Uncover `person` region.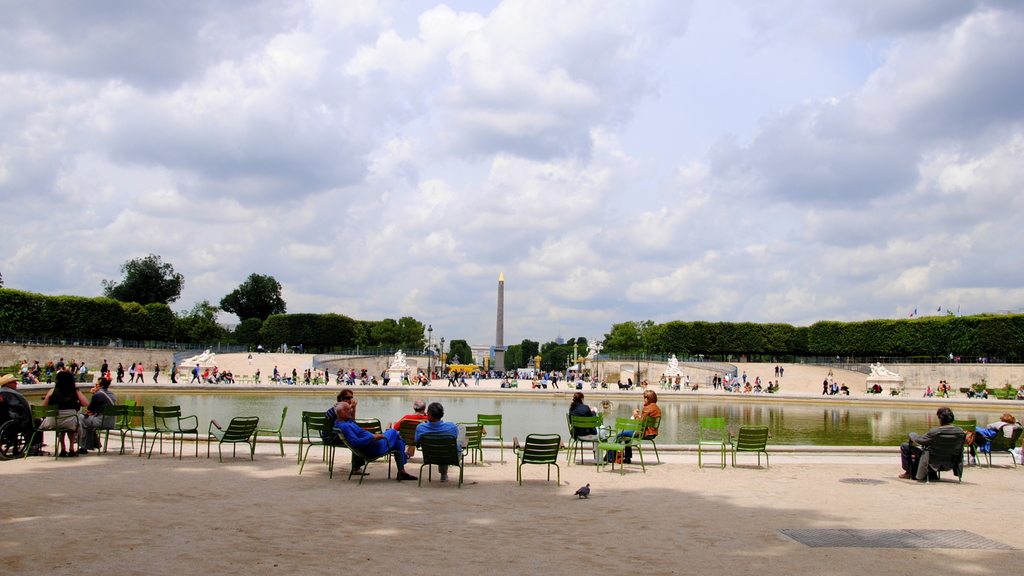
Uncovered: [552, 371, 559, 389].
